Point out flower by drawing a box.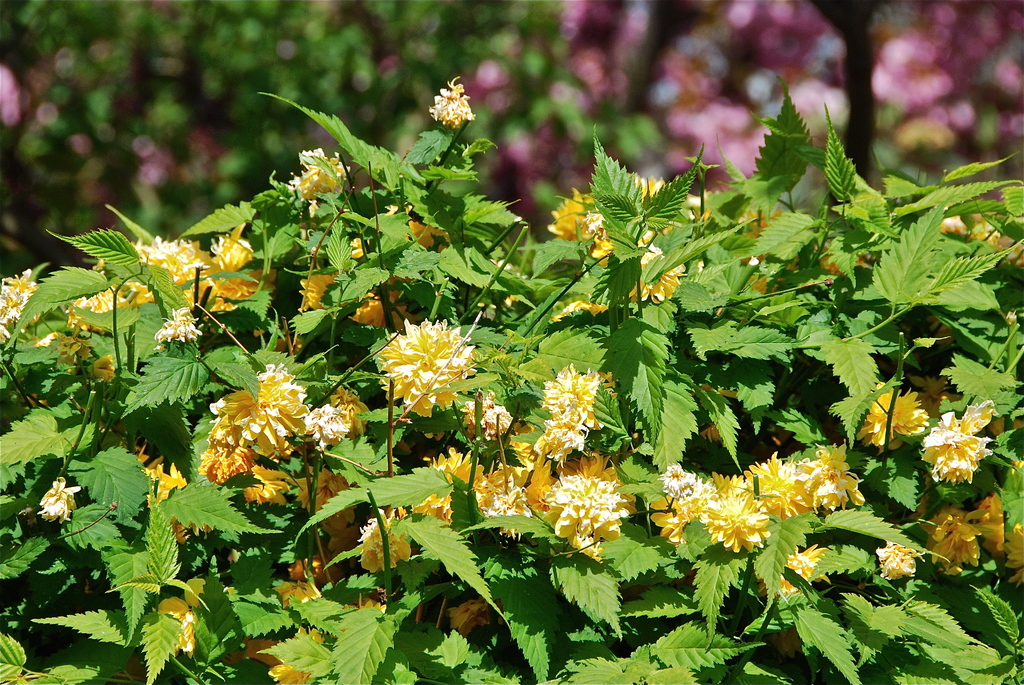
x1=699, y1=482, x2=772, y2=555.
